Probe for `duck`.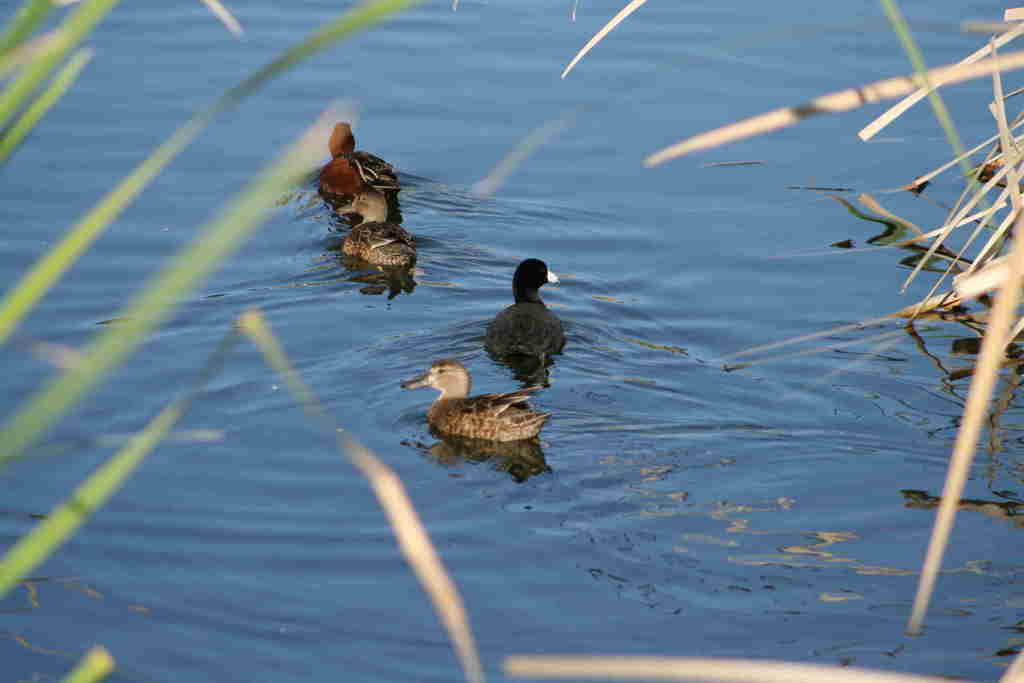
Probe result: 404,360,552,440.
